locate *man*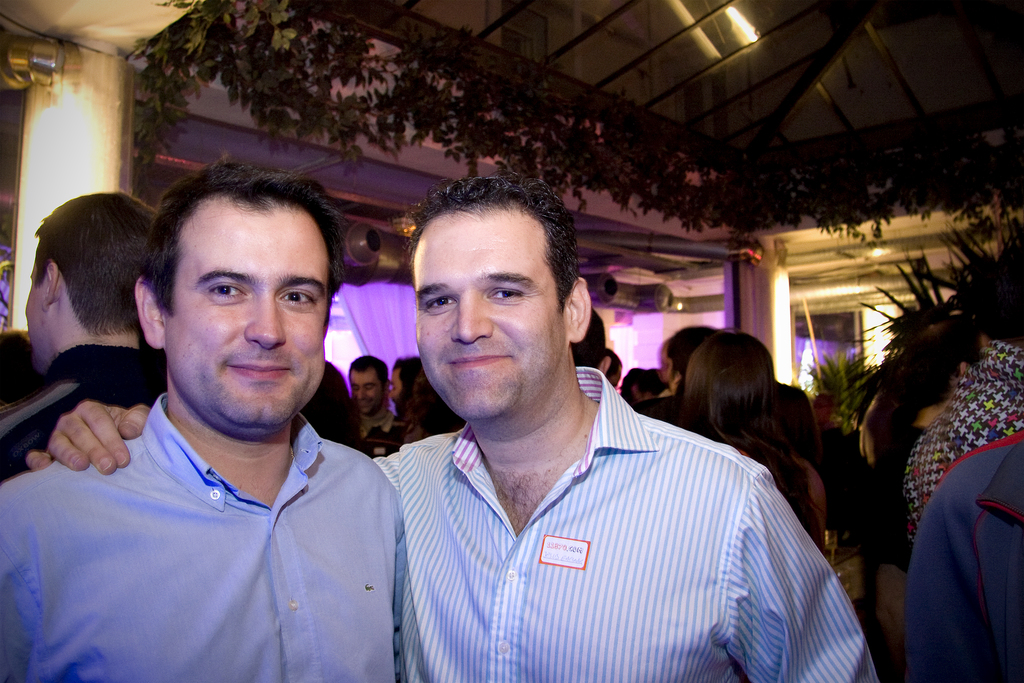
left=27, top=170, right=884, bottom=682
